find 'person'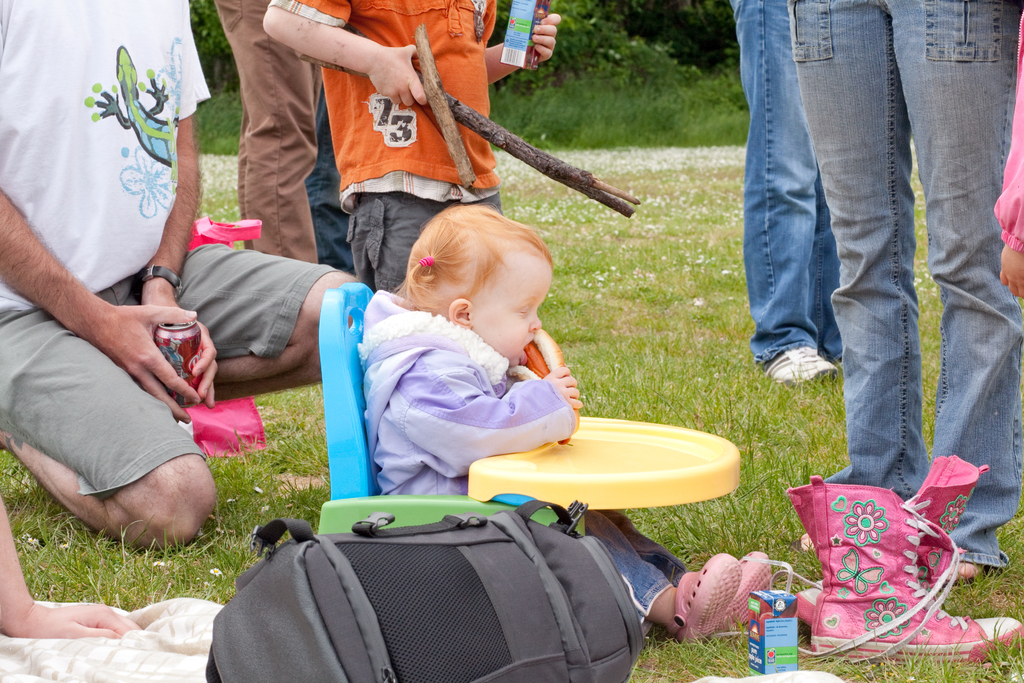
bbox(785, 0, 1023, 579)
